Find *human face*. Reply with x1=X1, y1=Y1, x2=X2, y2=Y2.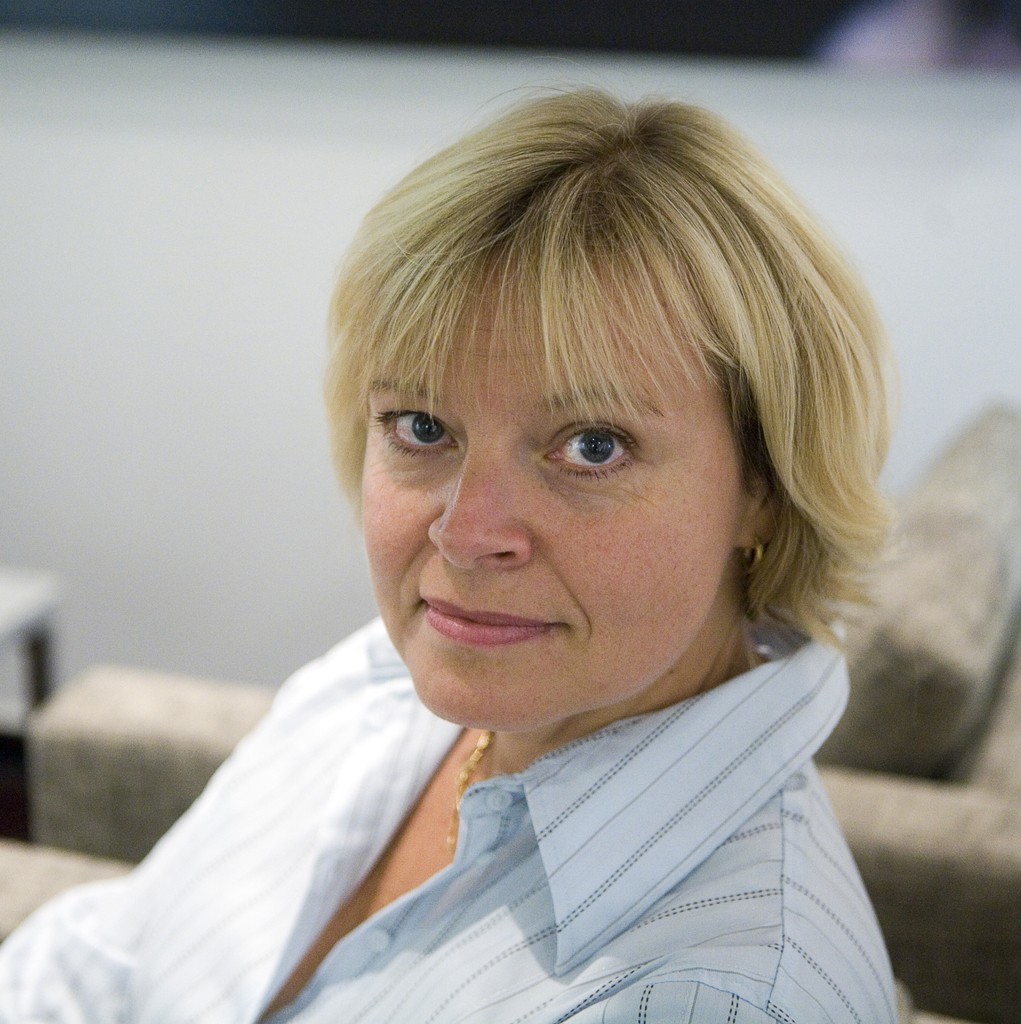
x1=350, y1=248, x2=743, y2=734.
